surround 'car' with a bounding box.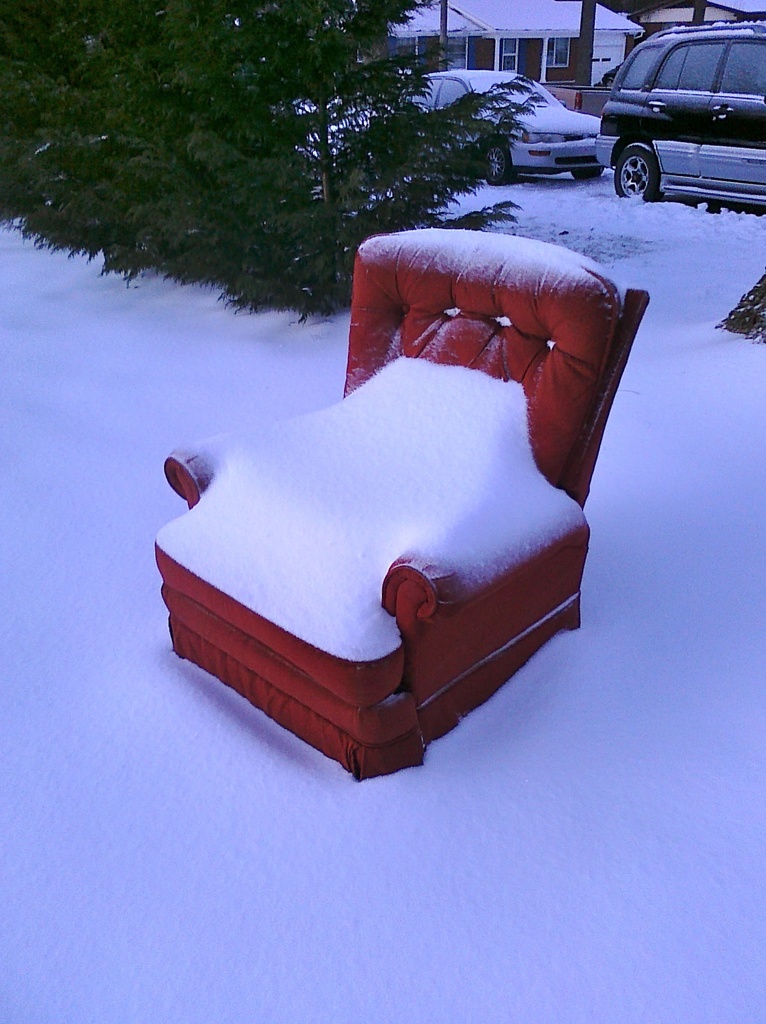
bbox=[390, 71, 605, 185].
